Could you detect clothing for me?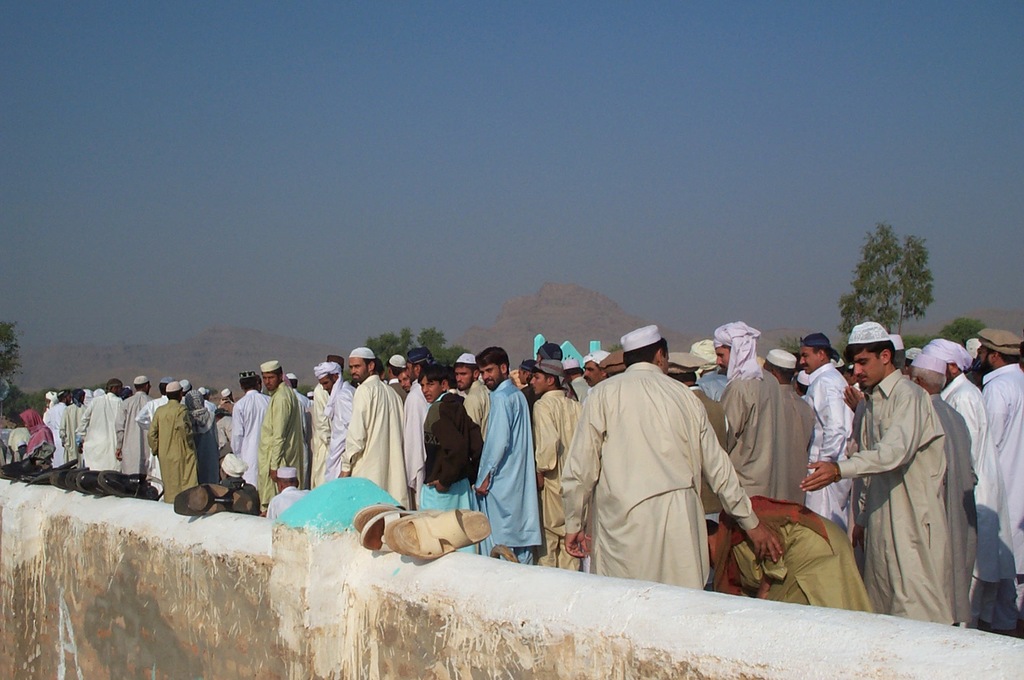
Detection result: [x1=323, y1=379, x2=357, y2=486].
